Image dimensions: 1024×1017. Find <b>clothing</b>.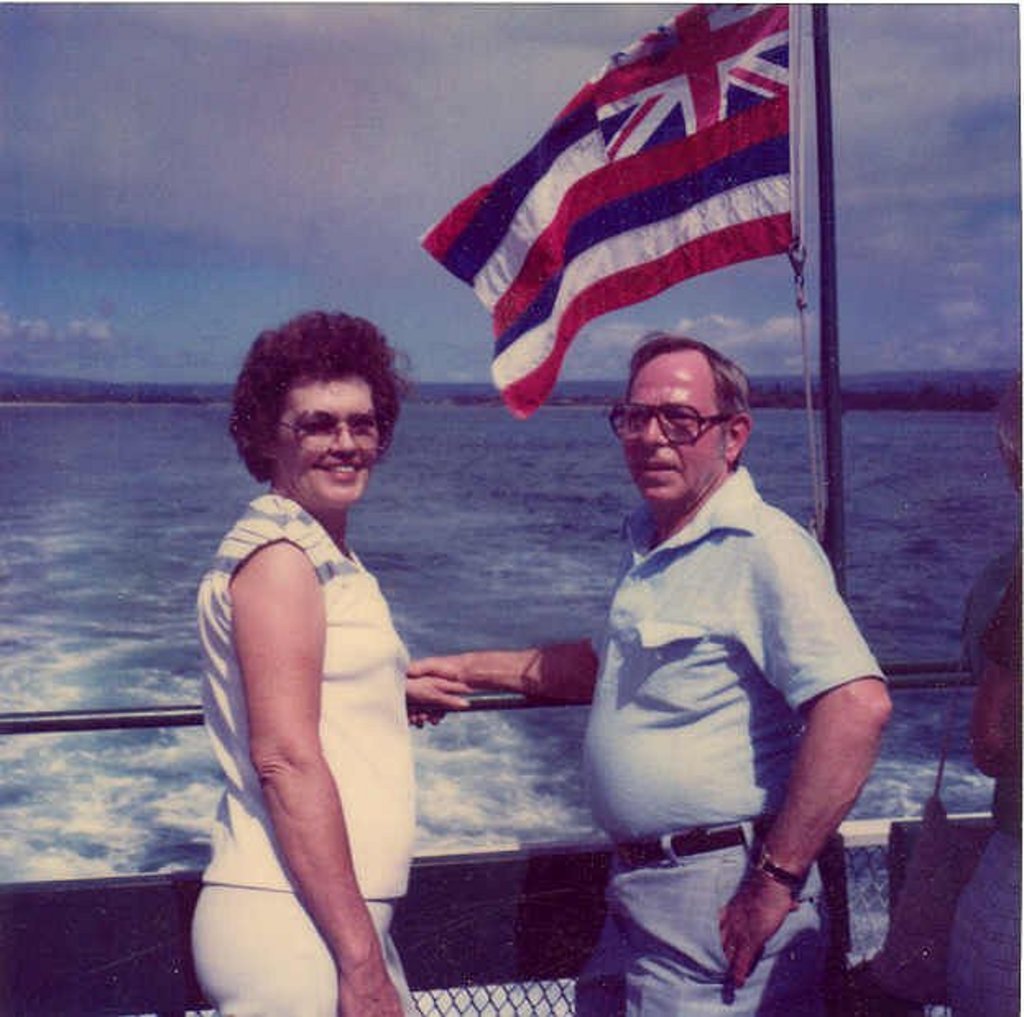
[564, 458, 896, 1015].
